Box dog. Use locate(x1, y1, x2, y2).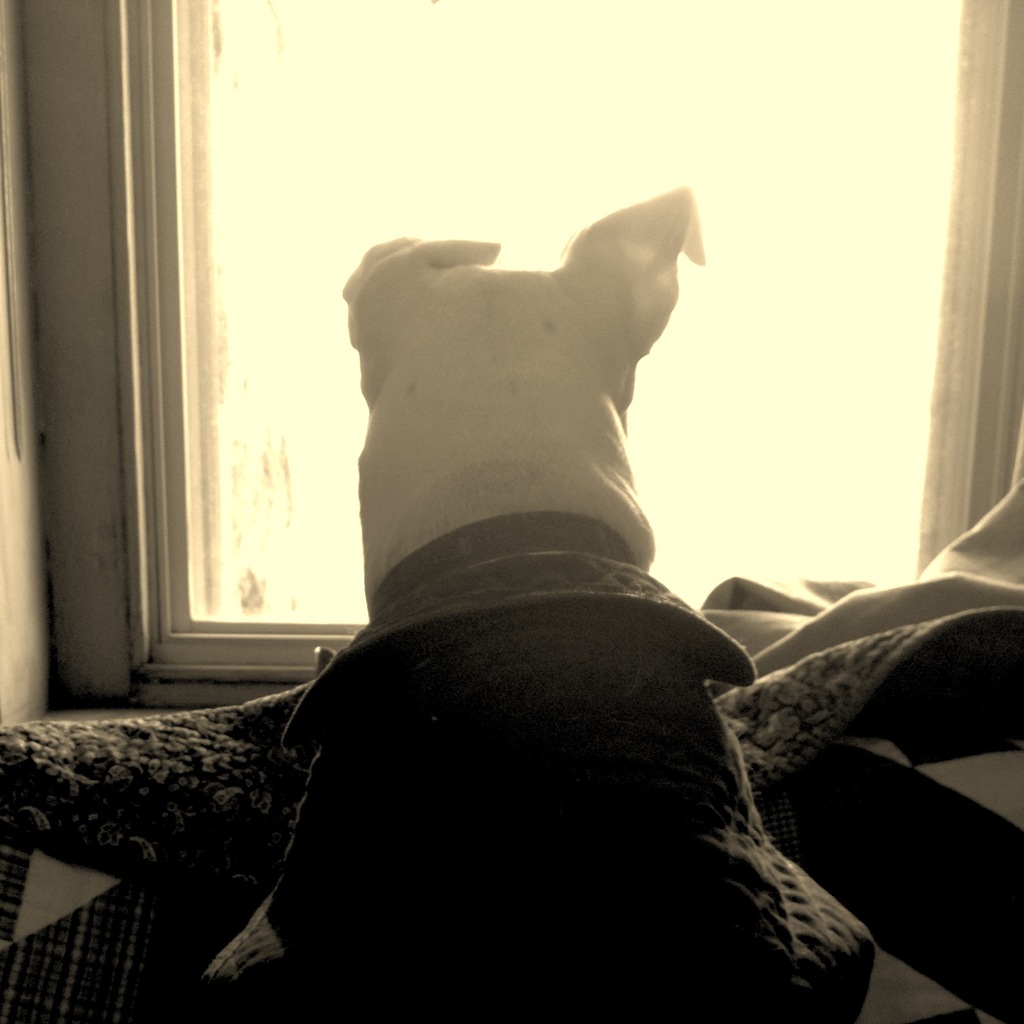
locate(202, 188, 711, 1023).
